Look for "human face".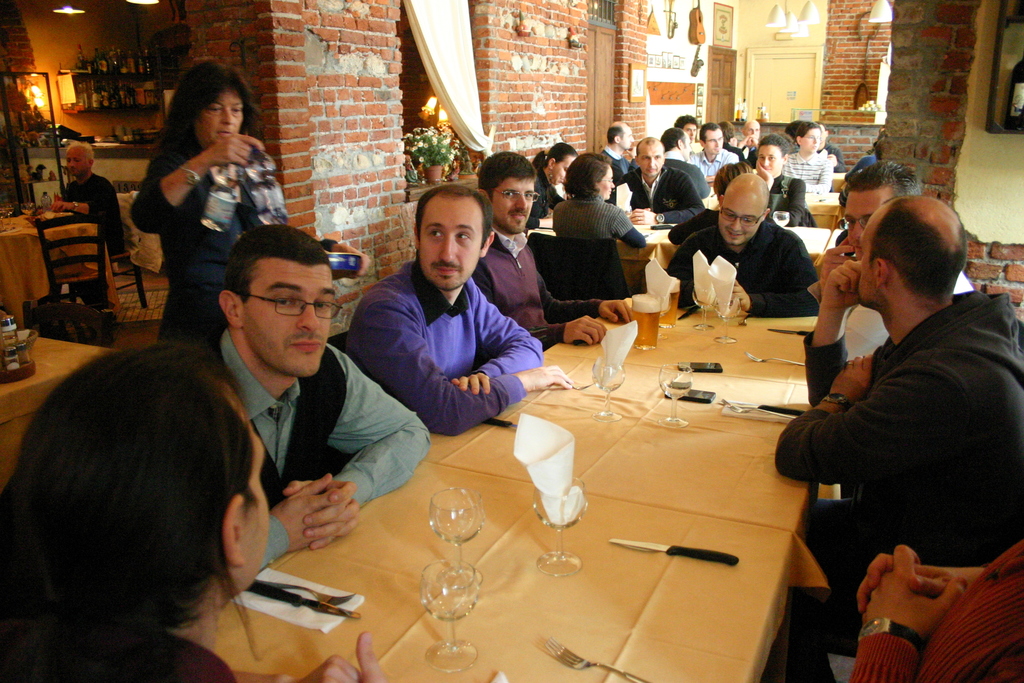
Found: (left=417, top=201, right=479, bottom=290).
